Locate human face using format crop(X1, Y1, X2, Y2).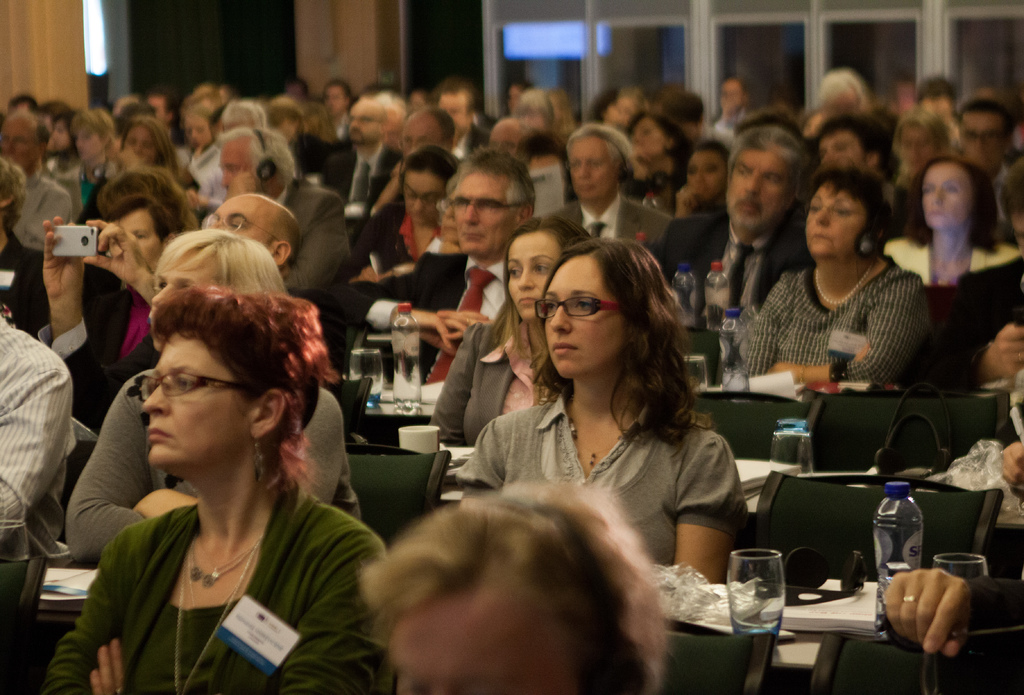
crop(349, 102, 378, 143).
